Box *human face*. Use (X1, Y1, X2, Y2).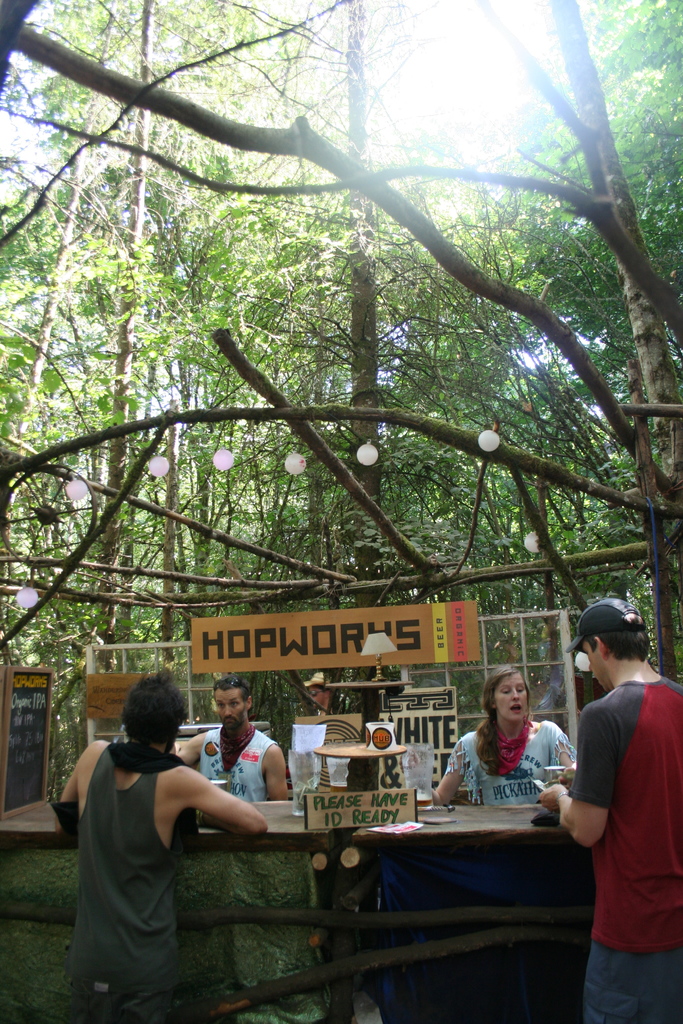
(491, 675, 530, 725).
